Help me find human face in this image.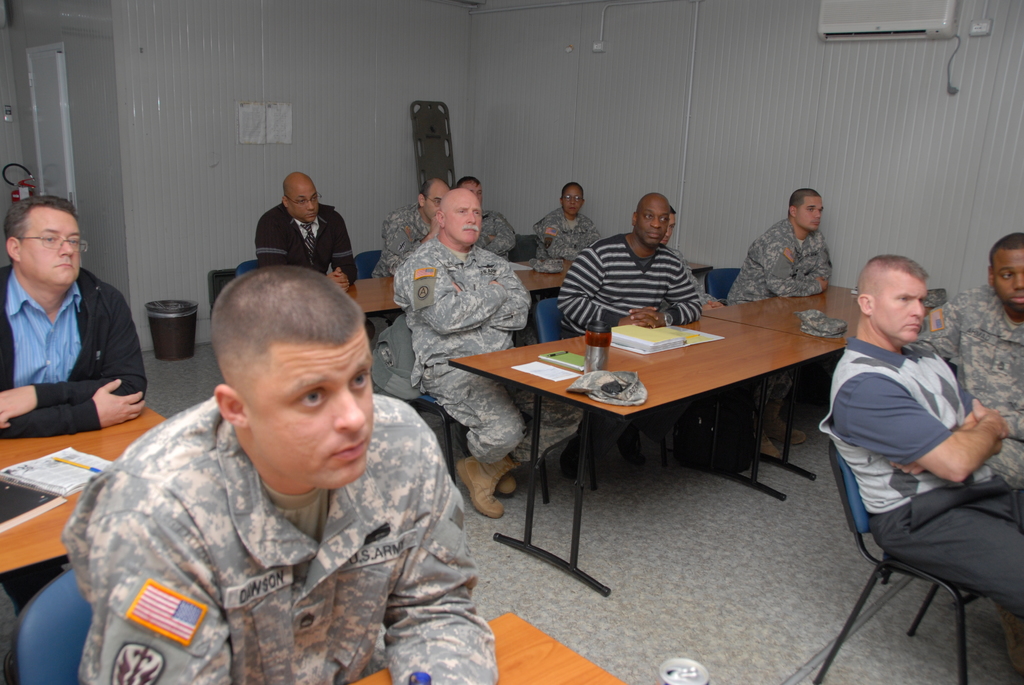
Found it: <box>425,189,449,223</box>.
